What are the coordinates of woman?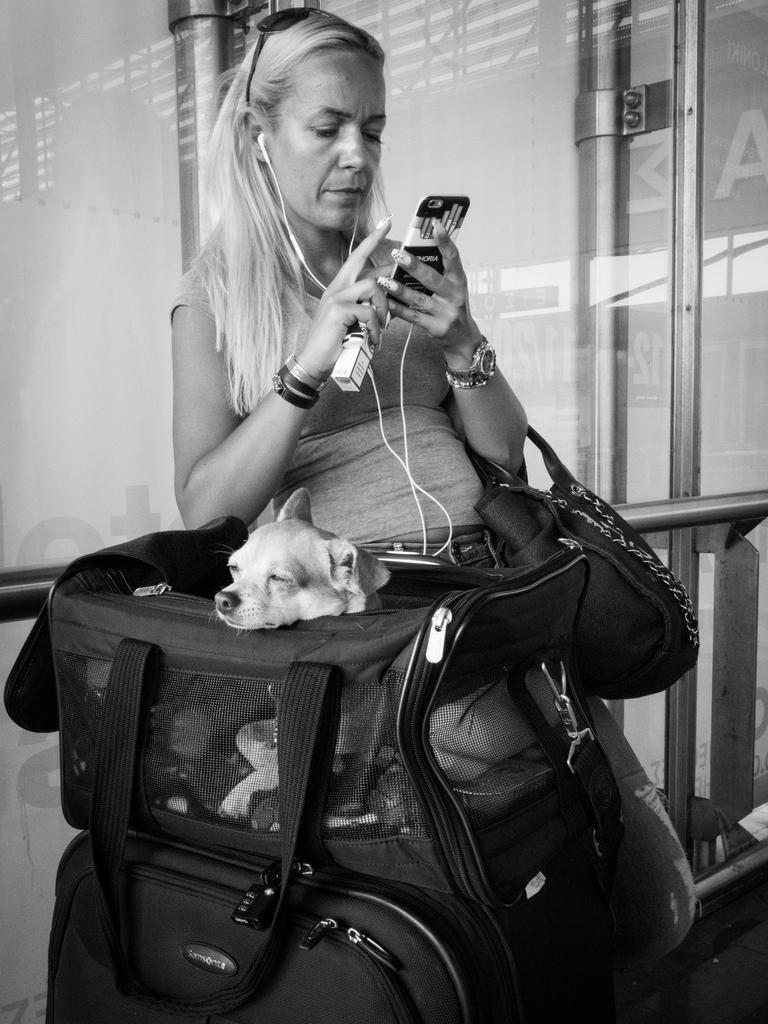
bbox(151, 75, 588, 668).
